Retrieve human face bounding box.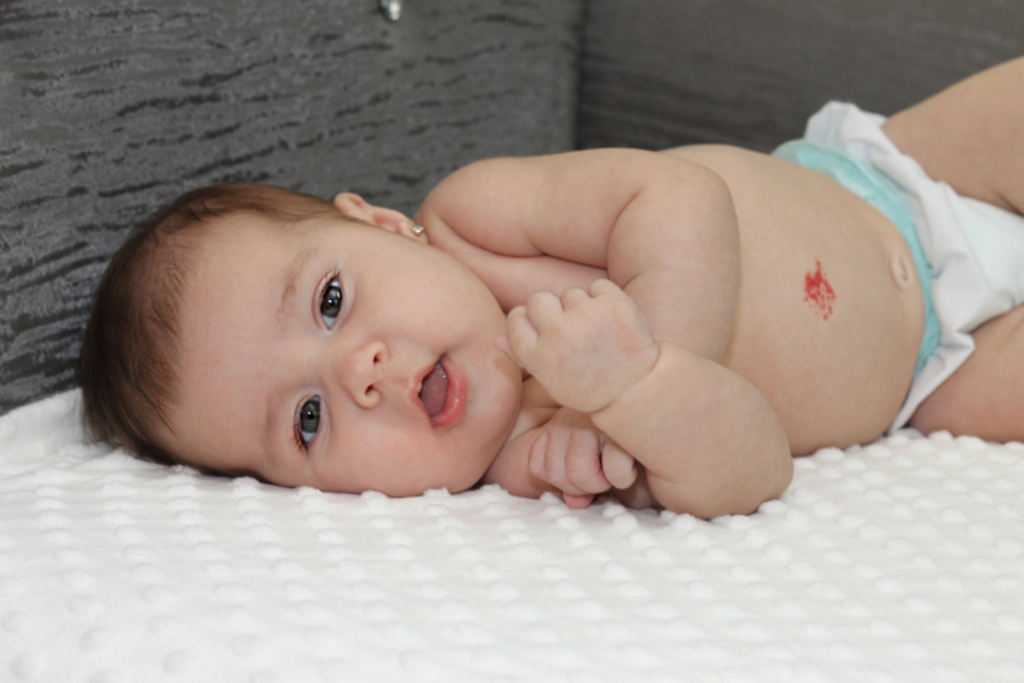
Bounding box: region(159, 208, 525, 497).
